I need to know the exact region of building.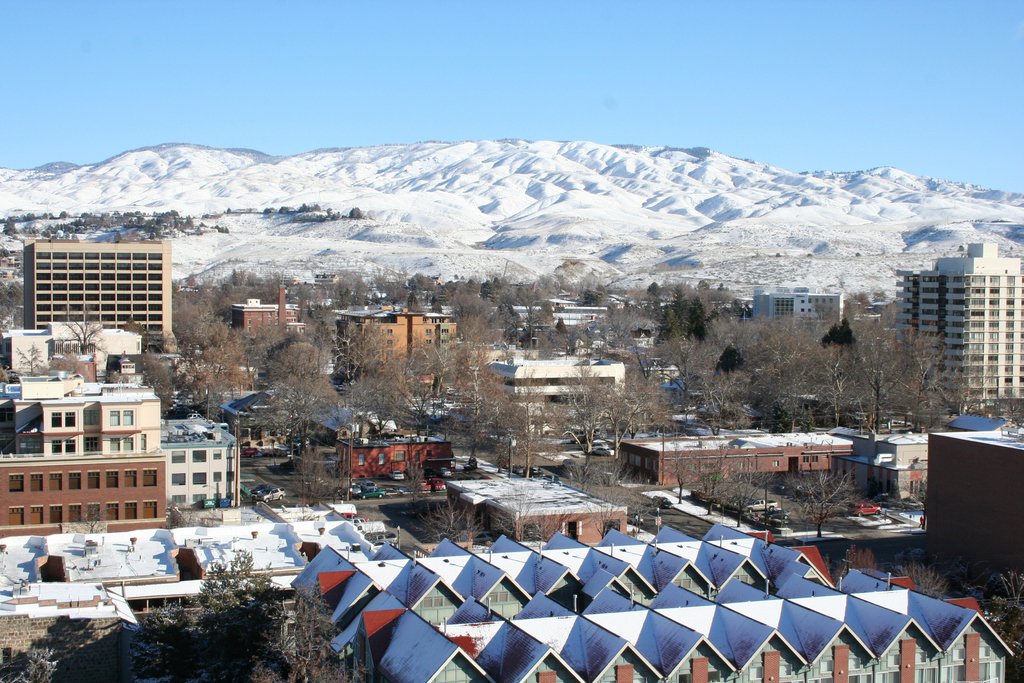
Region: 753:290:842:323.
